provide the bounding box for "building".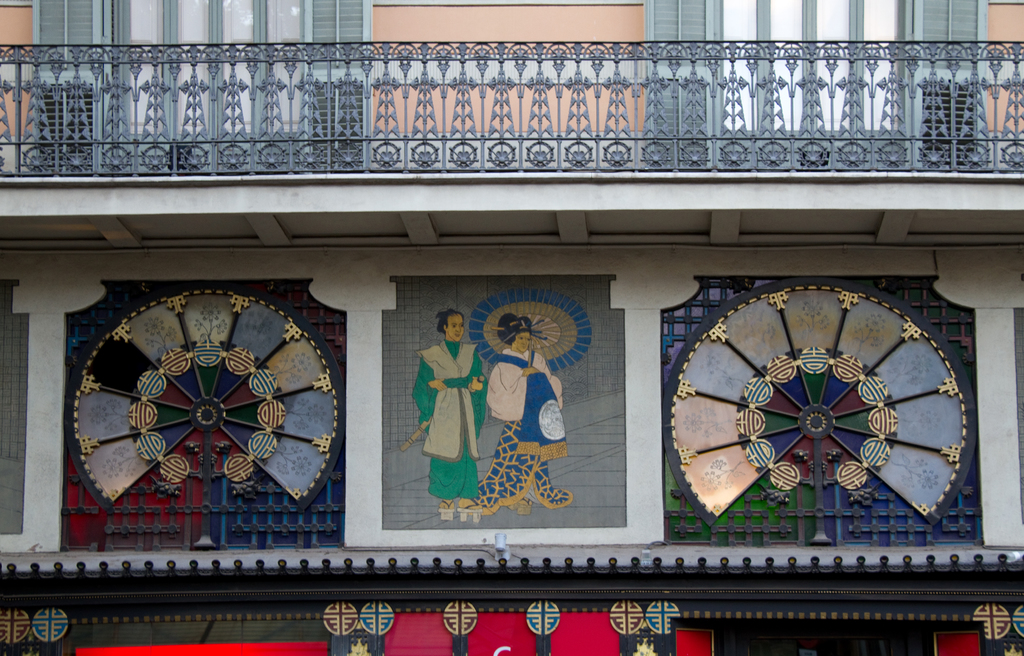
(x1=0, y1=0, x2=1023, y2=655).
